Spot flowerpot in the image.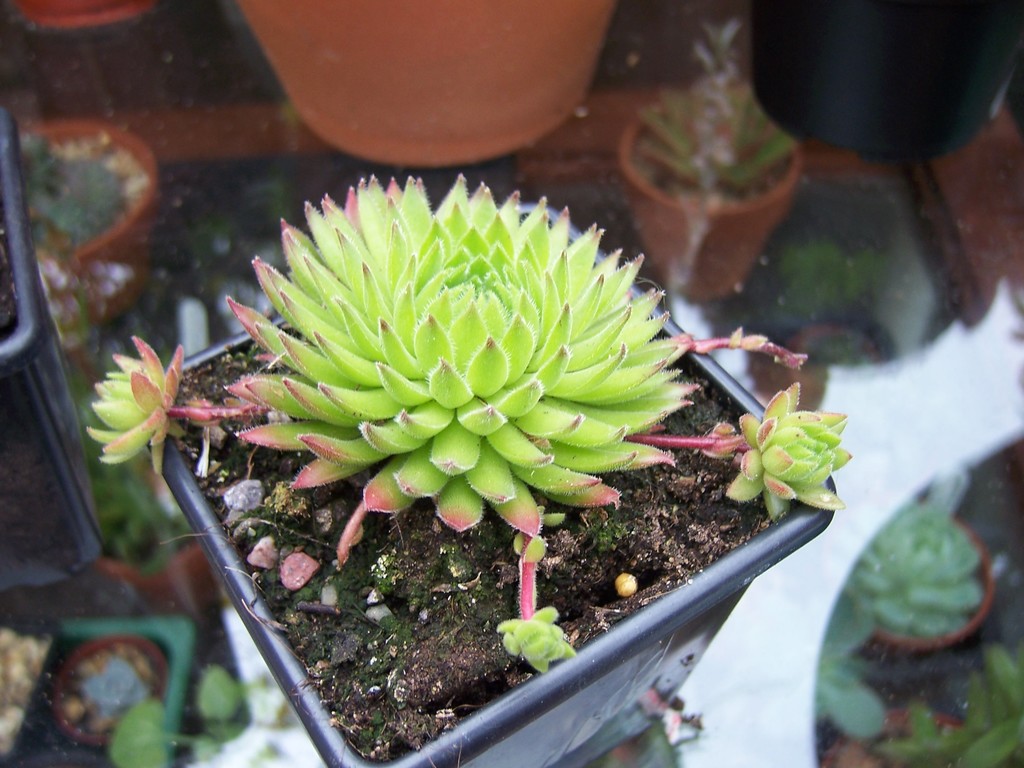
flowerpot found at crop(821, 706, 996, 765).
